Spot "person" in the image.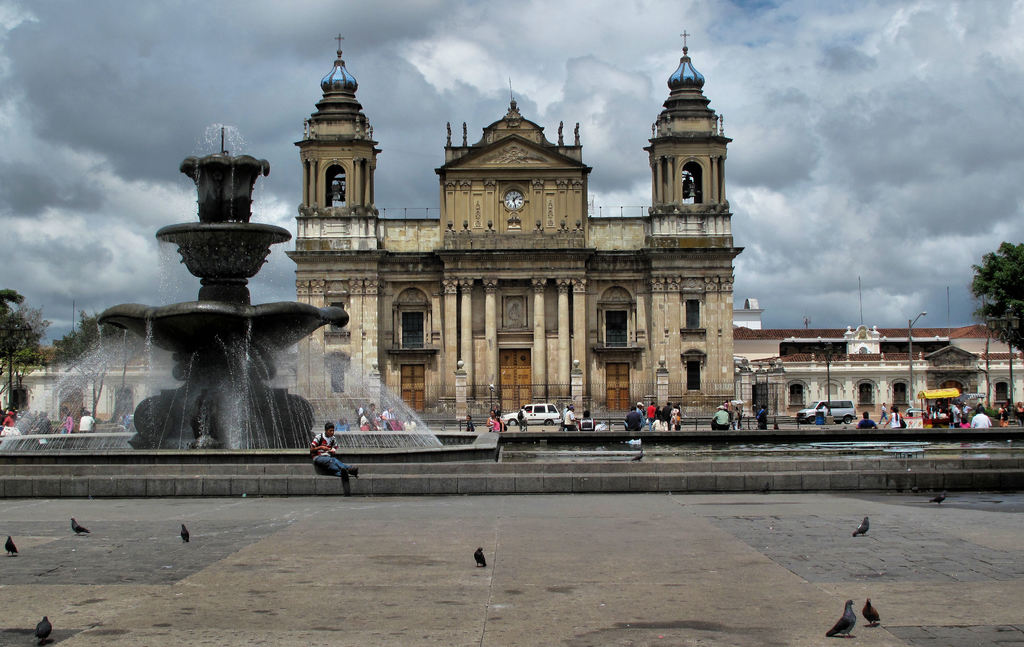
"person" found at <box>77,410,99,435</box>.
